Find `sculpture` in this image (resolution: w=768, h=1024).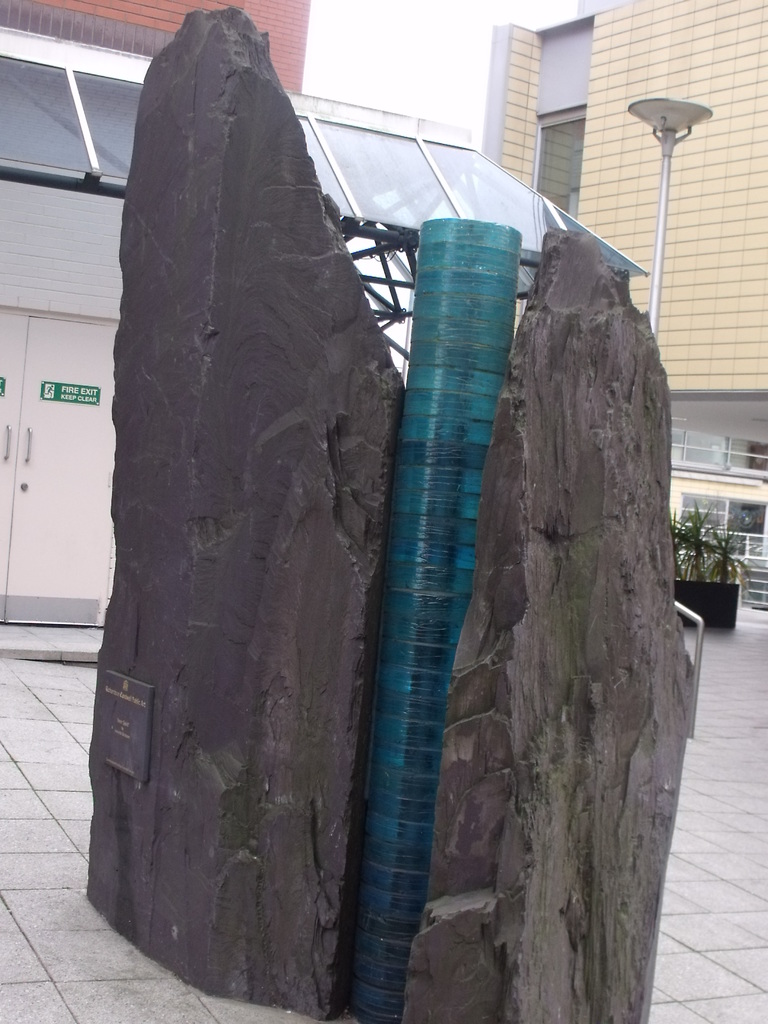
[74,0,678,1023].
